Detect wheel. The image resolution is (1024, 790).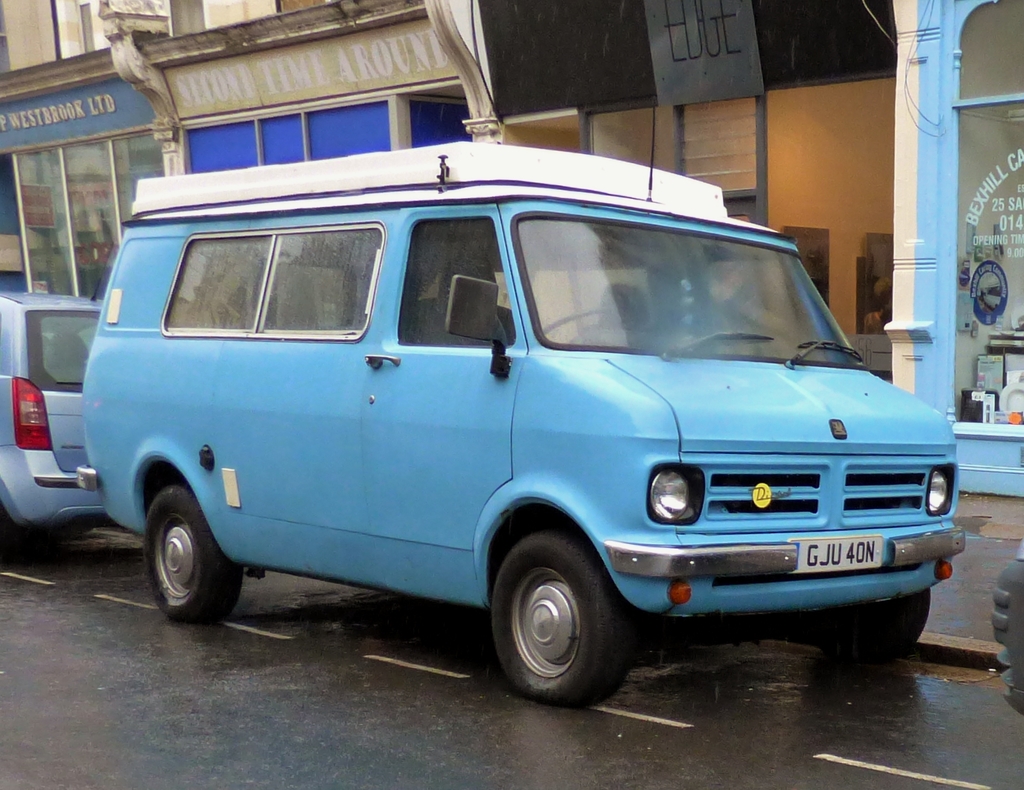
rect(822, 582, 930, 664).
